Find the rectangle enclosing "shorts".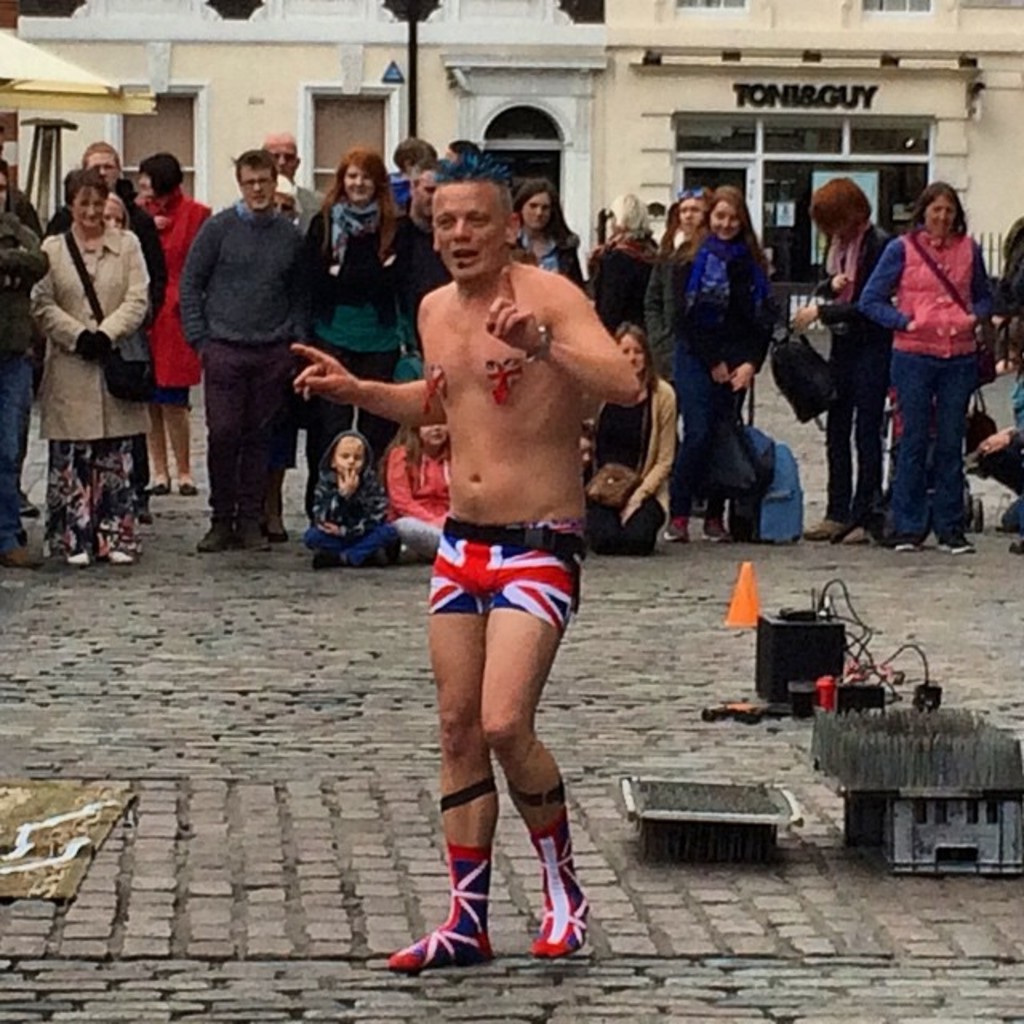
<region>426, 514, 590, 632</region>.
